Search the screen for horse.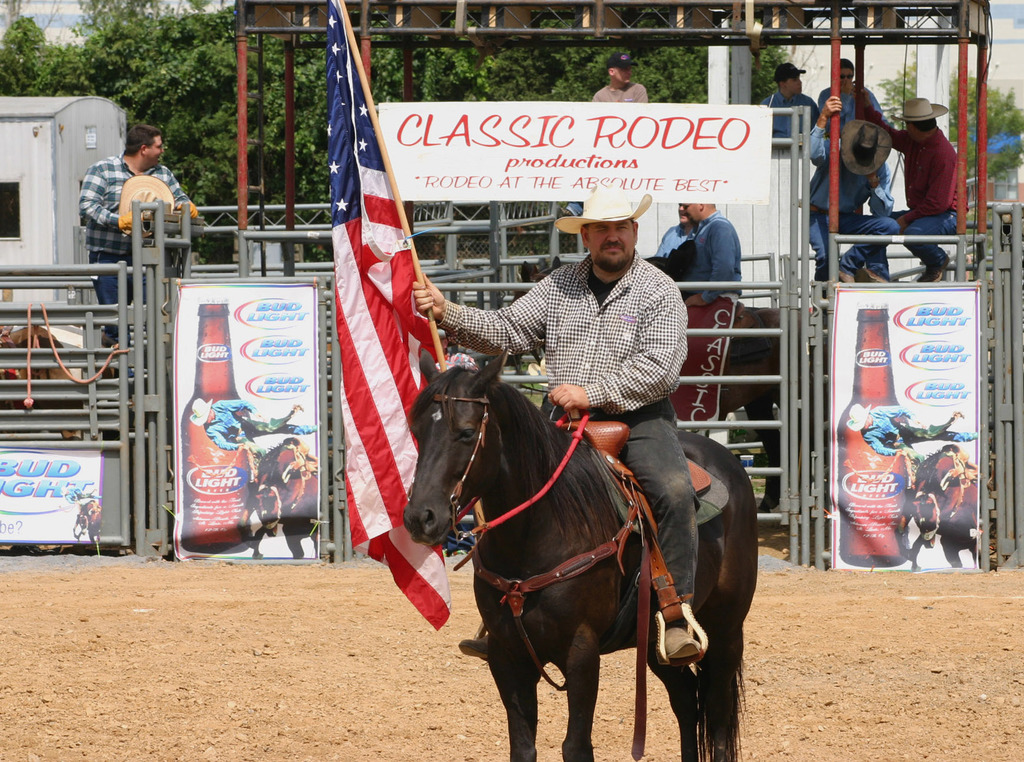
Found at x1=509 y1=254 x2=828 y2=515.
